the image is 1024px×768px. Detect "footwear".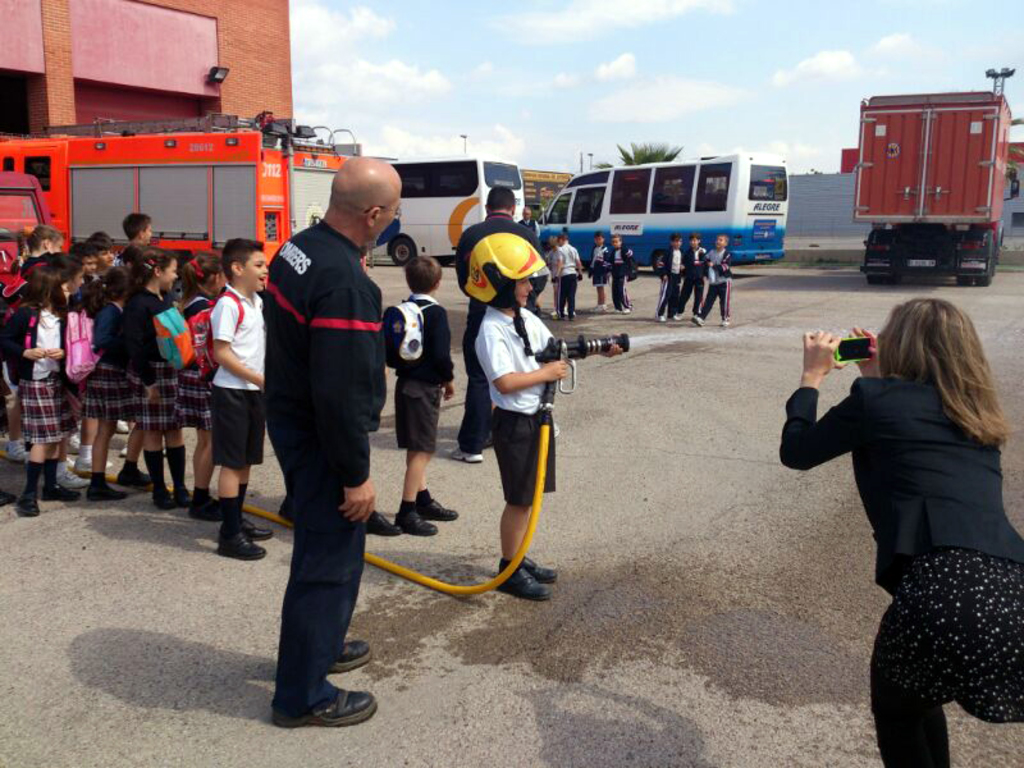
Detection: locate(220, 527, 262, 556).
